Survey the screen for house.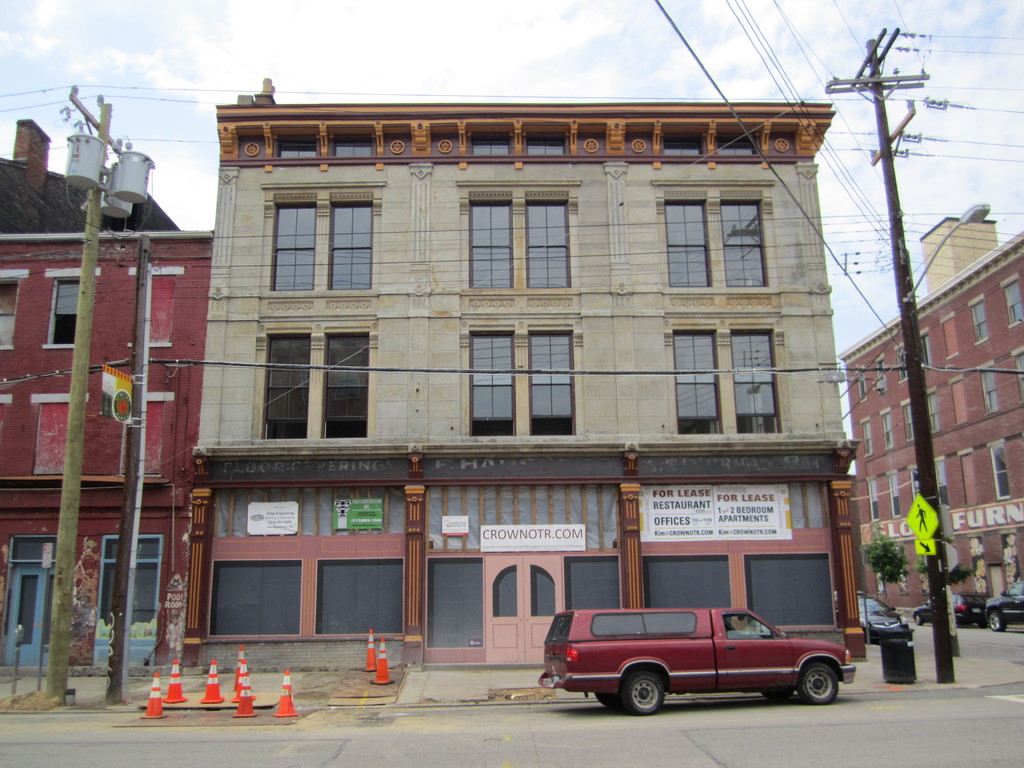
Survey found: x1=0, y1=226, x2=218, y2=680.
